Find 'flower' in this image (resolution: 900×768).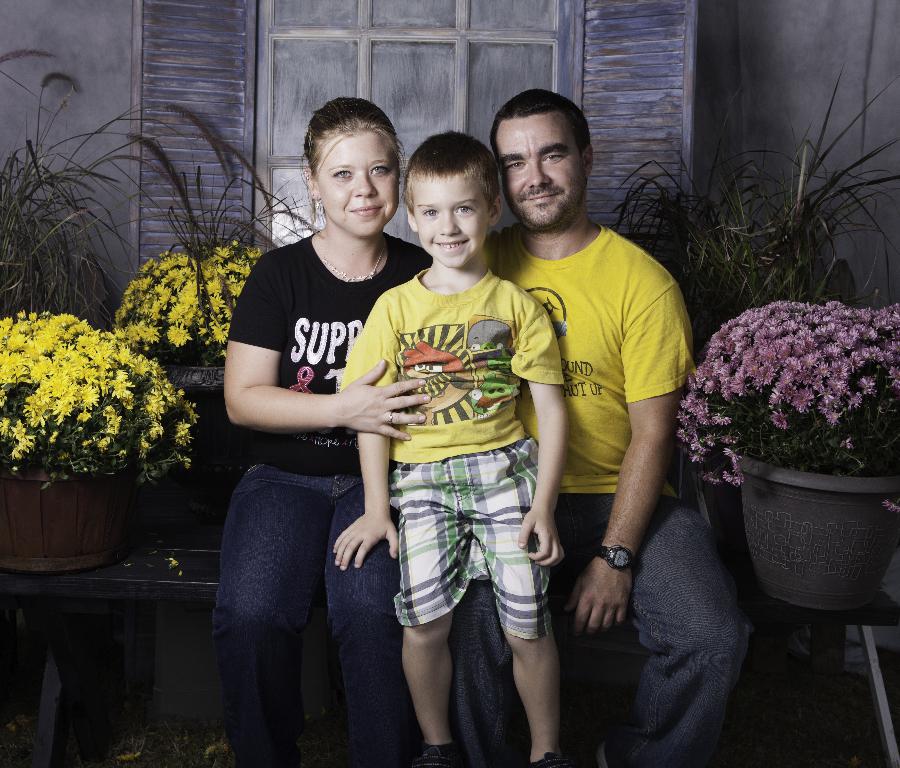
region(881, 497, 899, 513).
